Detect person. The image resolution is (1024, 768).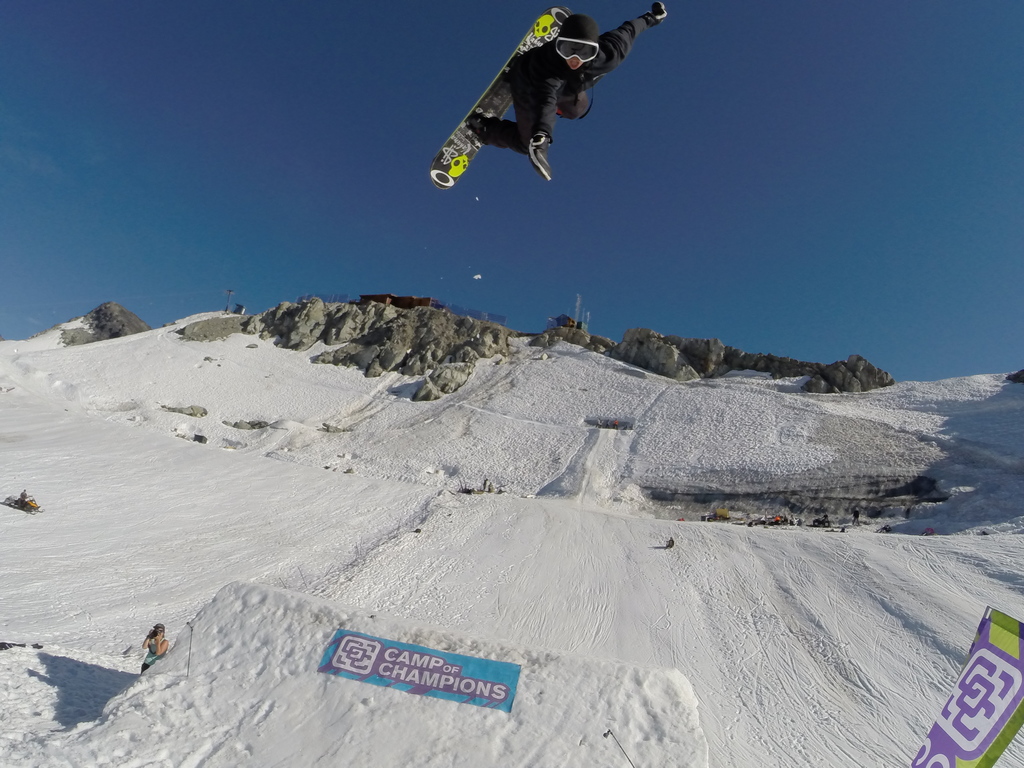
crop(19, 484, 28, 500).
